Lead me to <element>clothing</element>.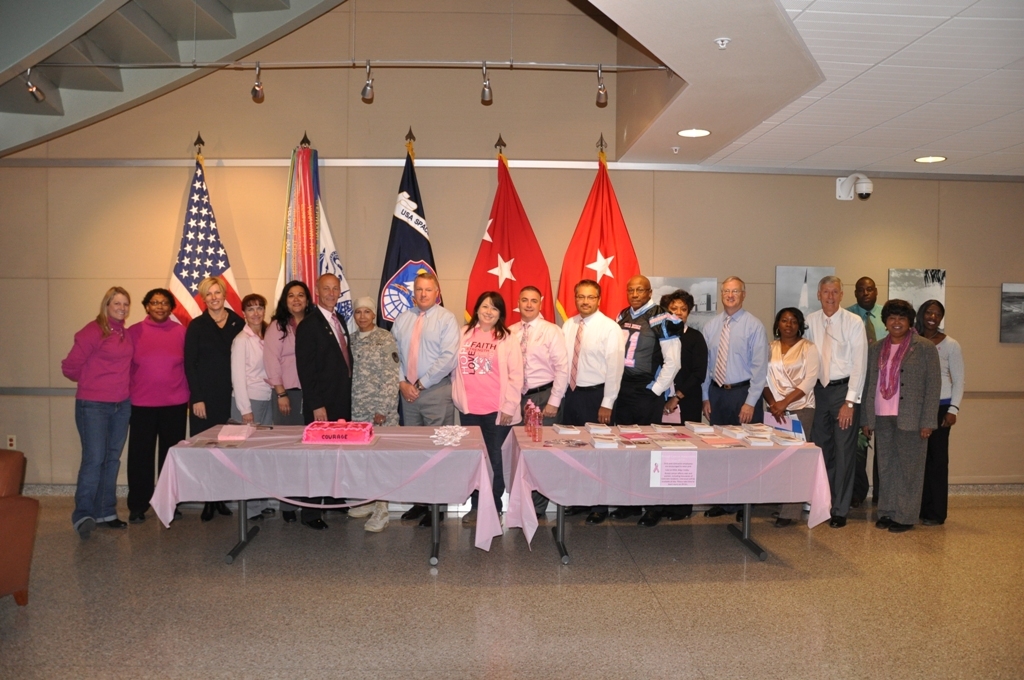
Lead to [x1=303, y1=296, x2=370, y2=414].
